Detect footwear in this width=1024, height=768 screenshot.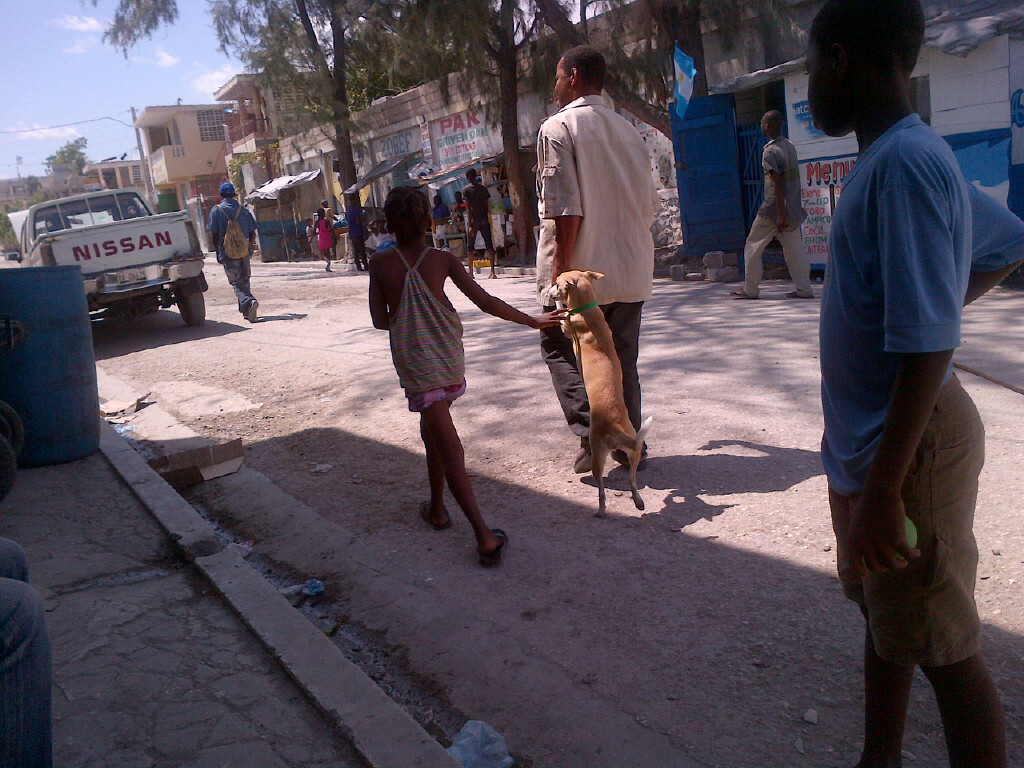
Detection: [left=480, top=529, right=512, bottom=572].
